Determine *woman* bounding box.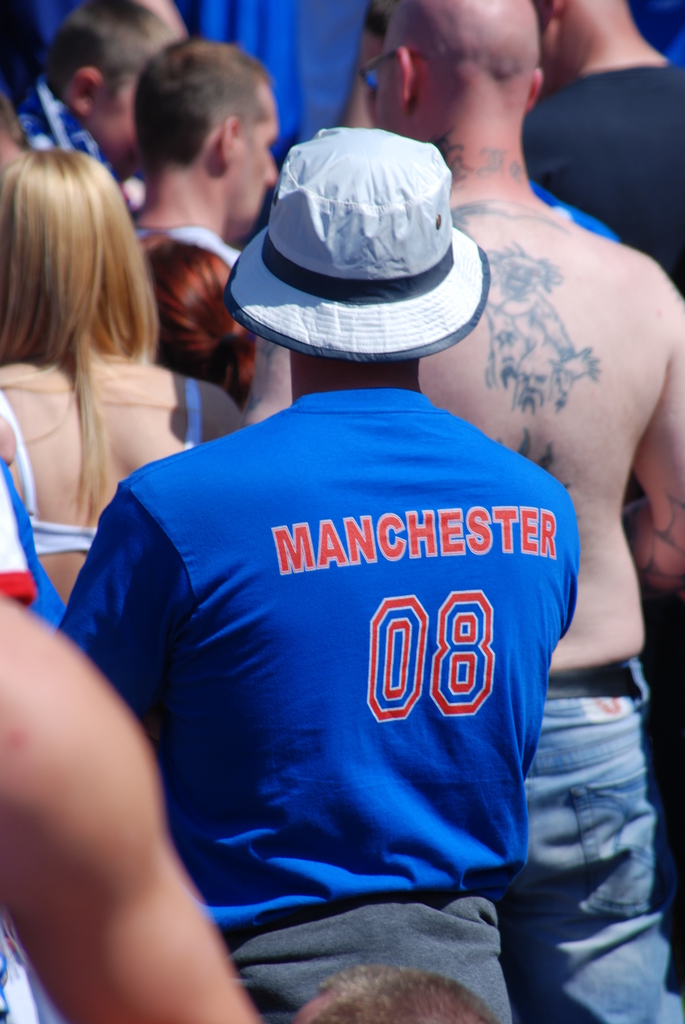
Determined: (x1=141, y1=237, x2=258, y2=413).
